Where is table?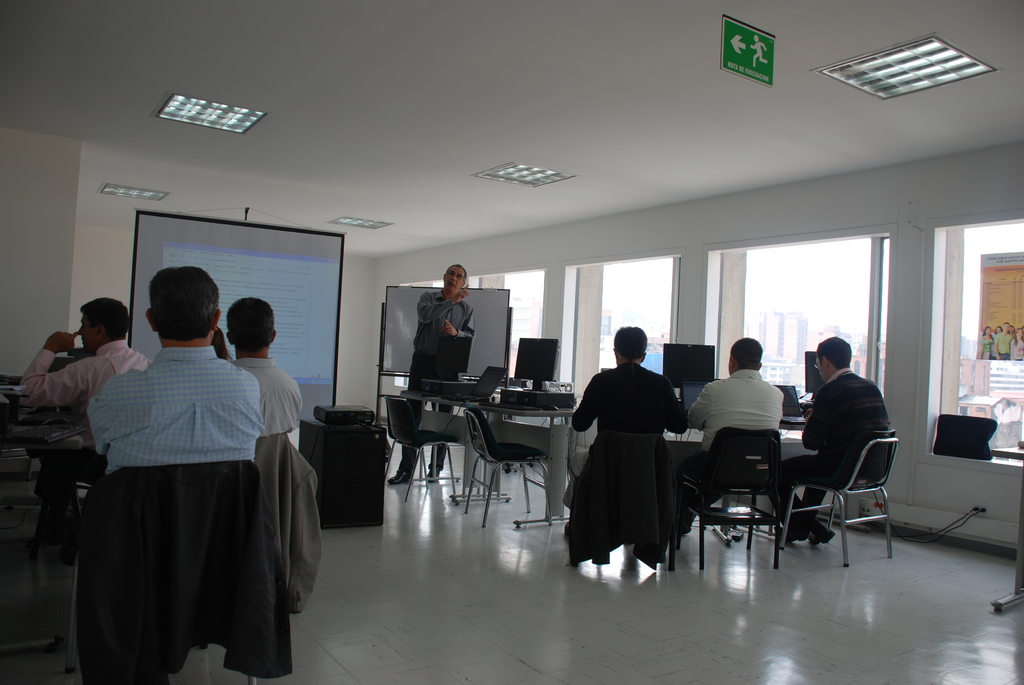
pyautogui.locateOnScreen(390, 395, 576, 510).
